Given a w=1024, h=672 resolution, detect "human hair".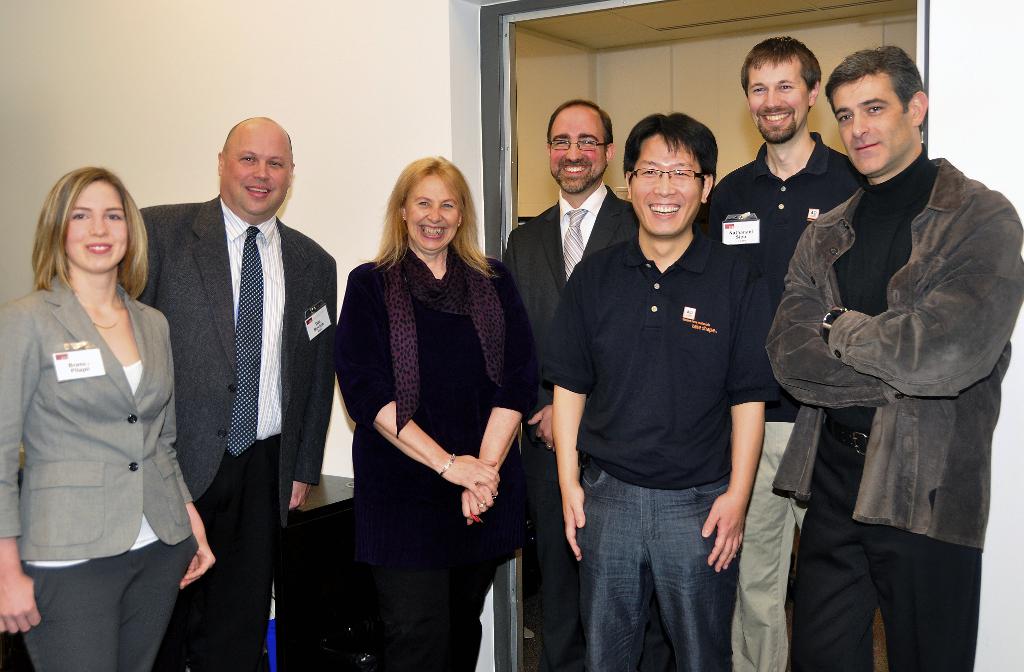
region(740, 36, 824, 97).
